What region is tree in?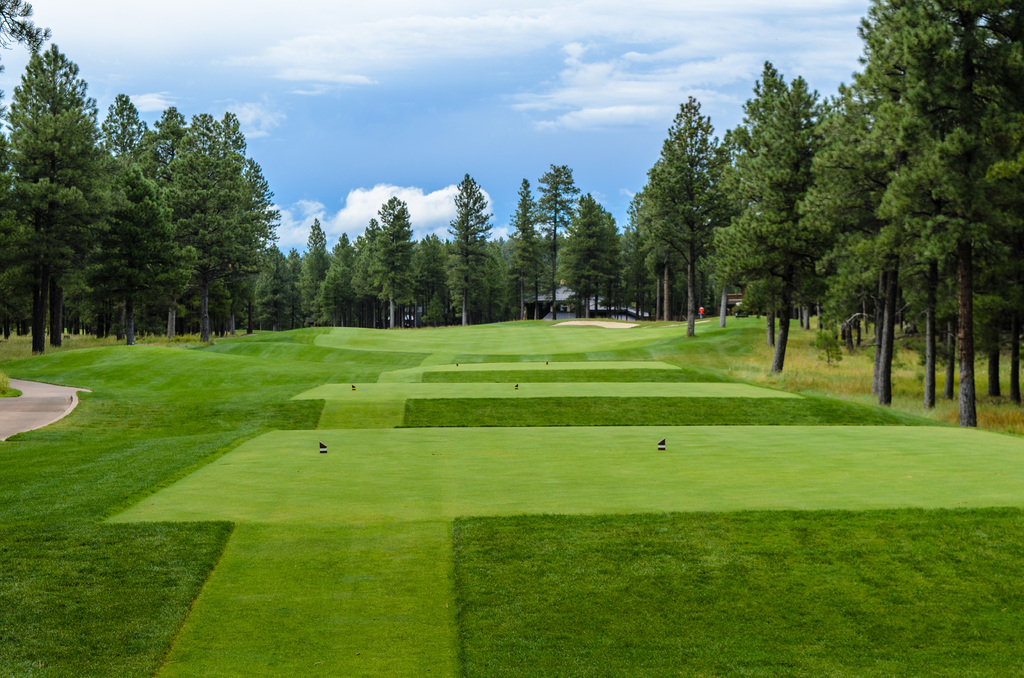
select_region(645, 101, 740, 340).
